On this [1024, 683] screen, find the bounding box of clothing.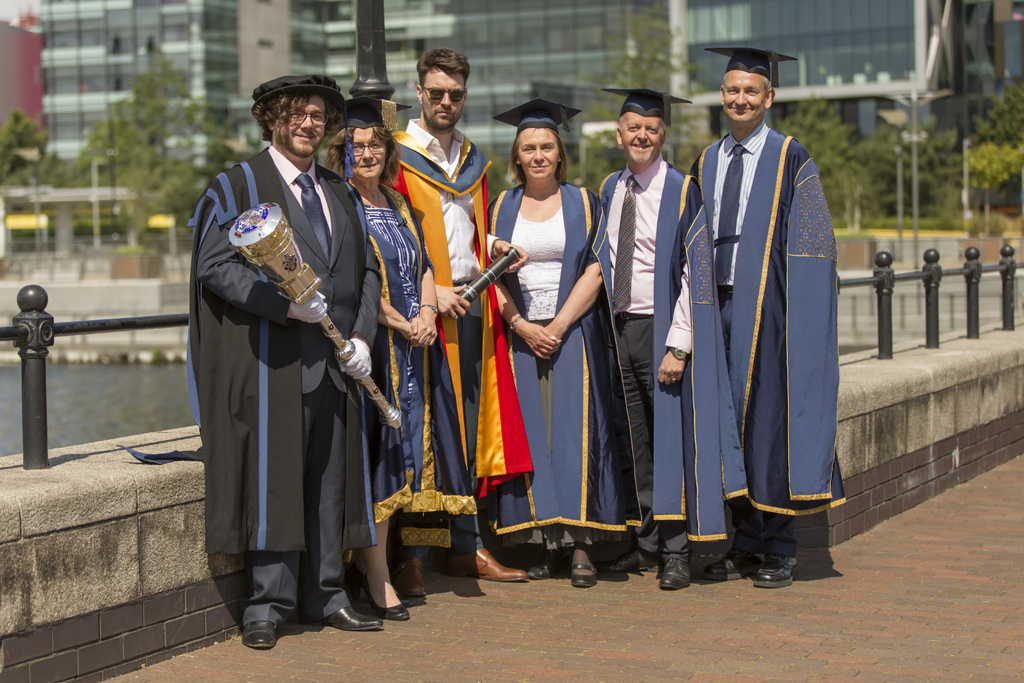
Bounding box: (186, 145, 392, 633).
